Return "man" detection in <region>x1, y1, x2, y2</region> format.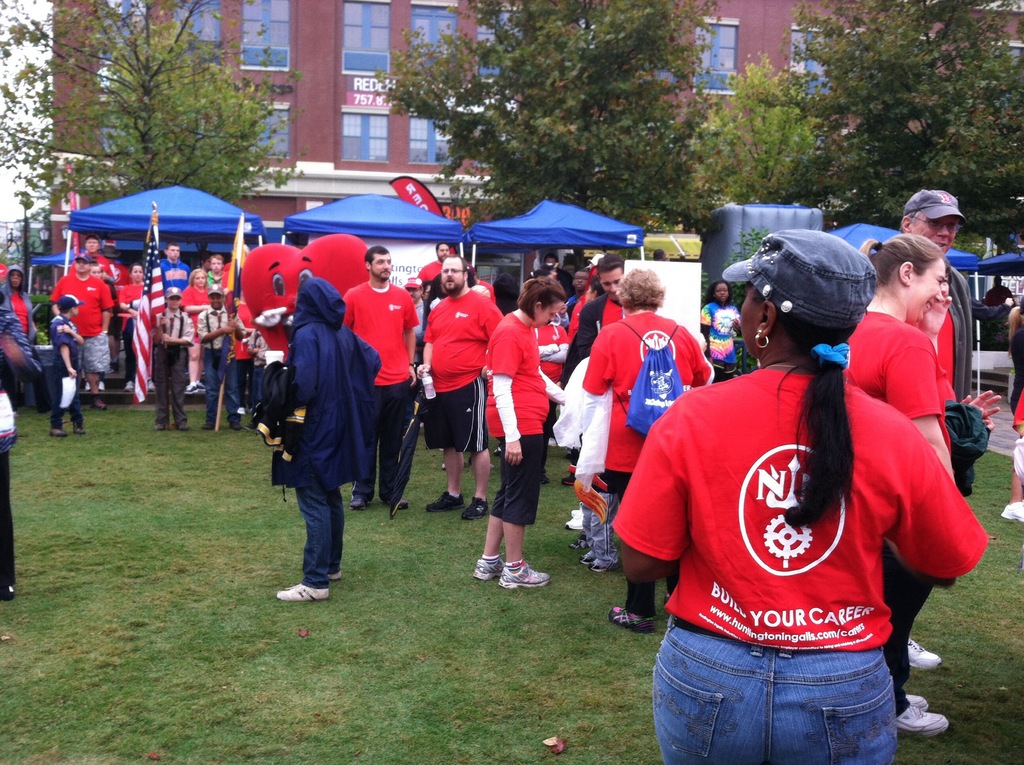
<region>346, 244, 419, 511</region>.
